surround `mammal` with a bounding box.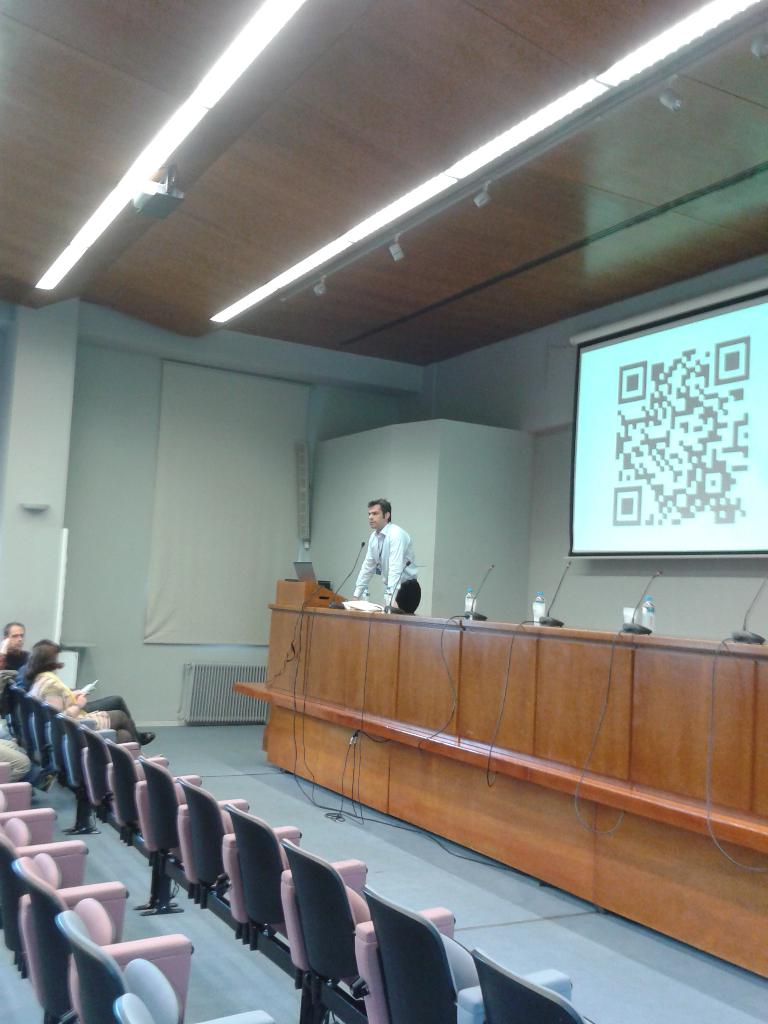
[24,638,153,753].
